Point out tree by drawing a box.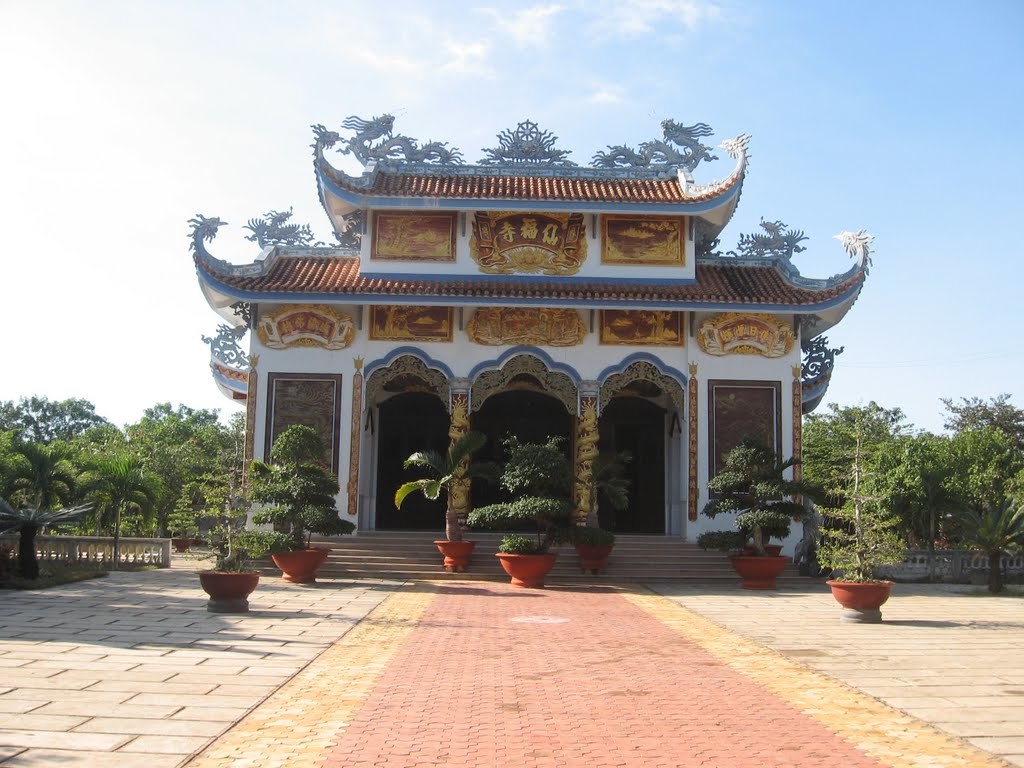
(left=245, top=414, right=355, bottom=542).
